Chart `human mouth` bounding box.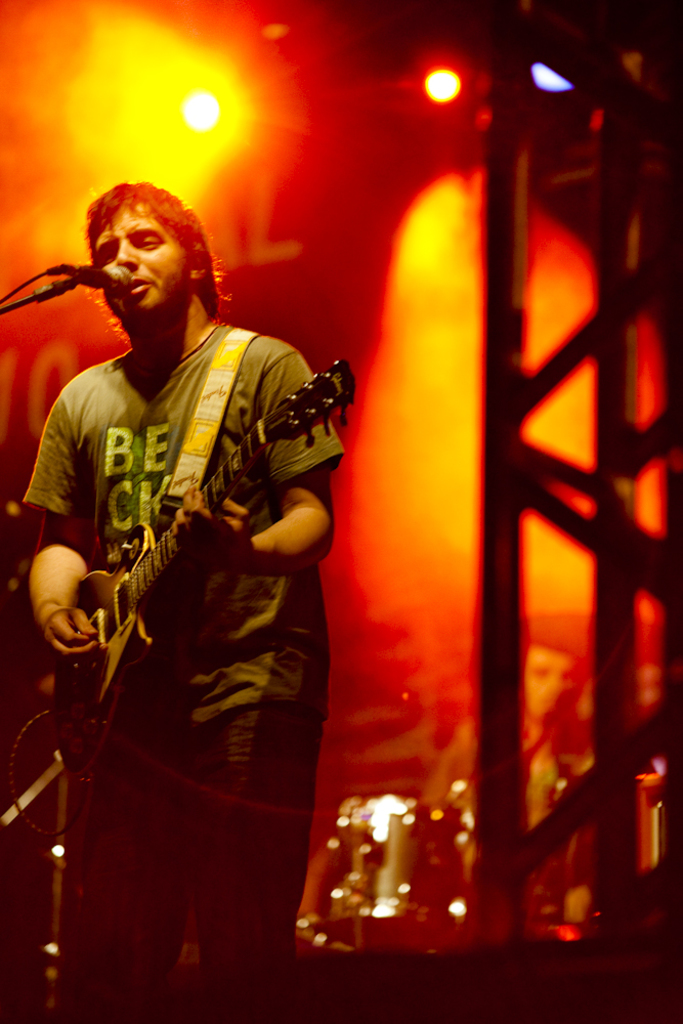
Charted: select_region(113, 280, 150, 293).
